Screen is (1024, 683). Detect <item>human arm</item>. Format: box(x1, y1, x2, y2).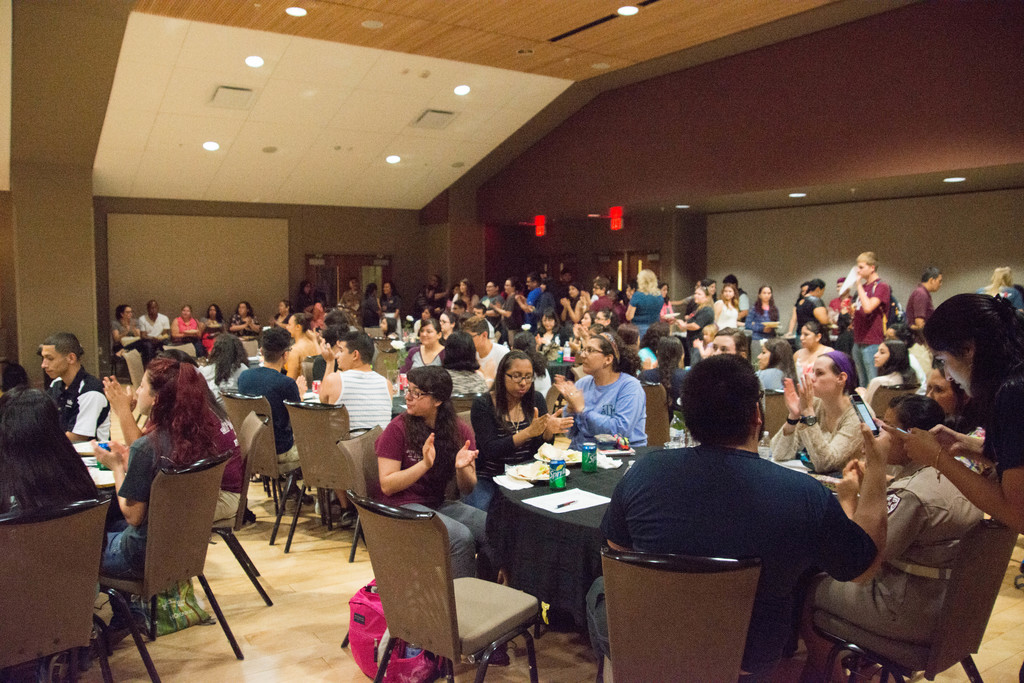
box(819, 481, 895, 587).
